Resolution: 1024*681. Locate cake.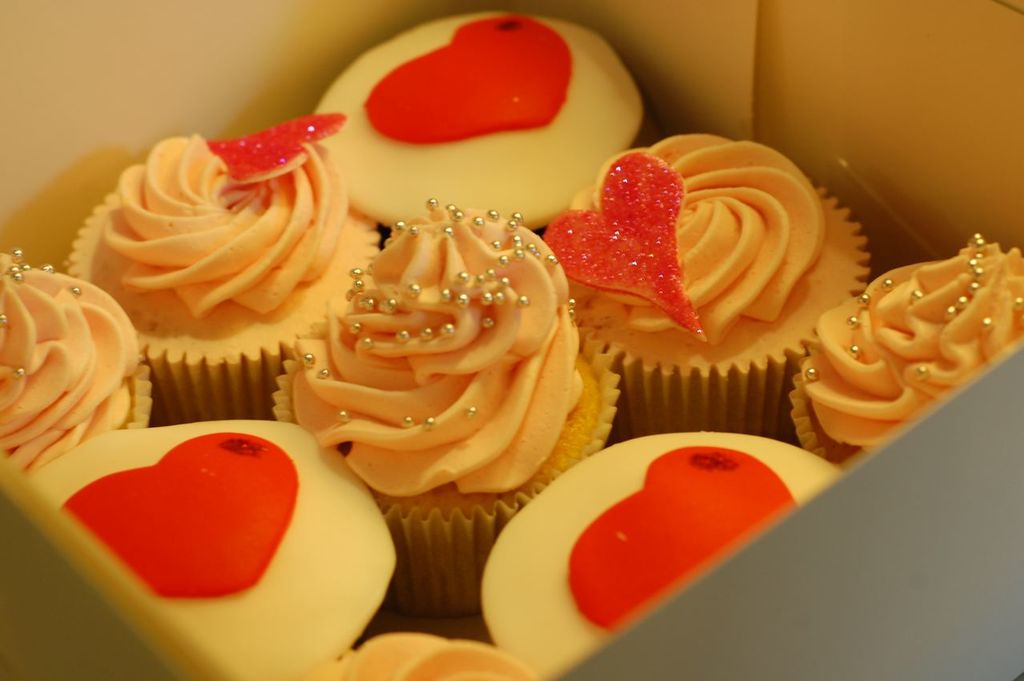
556/123/870/446.
